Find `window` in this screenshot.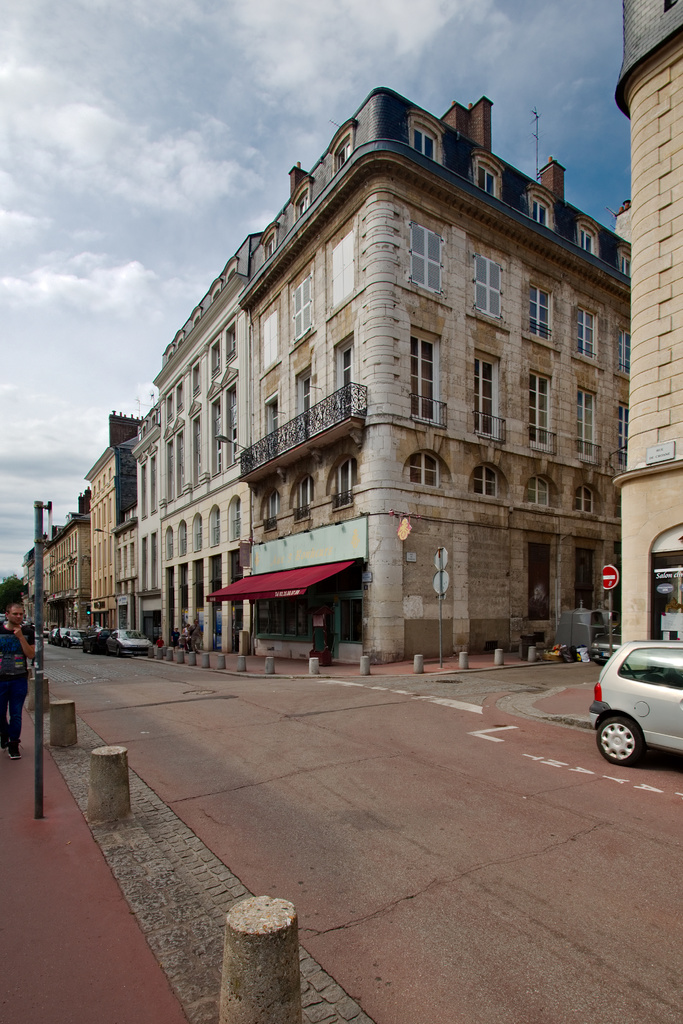
The bounding box for `window` is <box>333,141,352,167</box>.
